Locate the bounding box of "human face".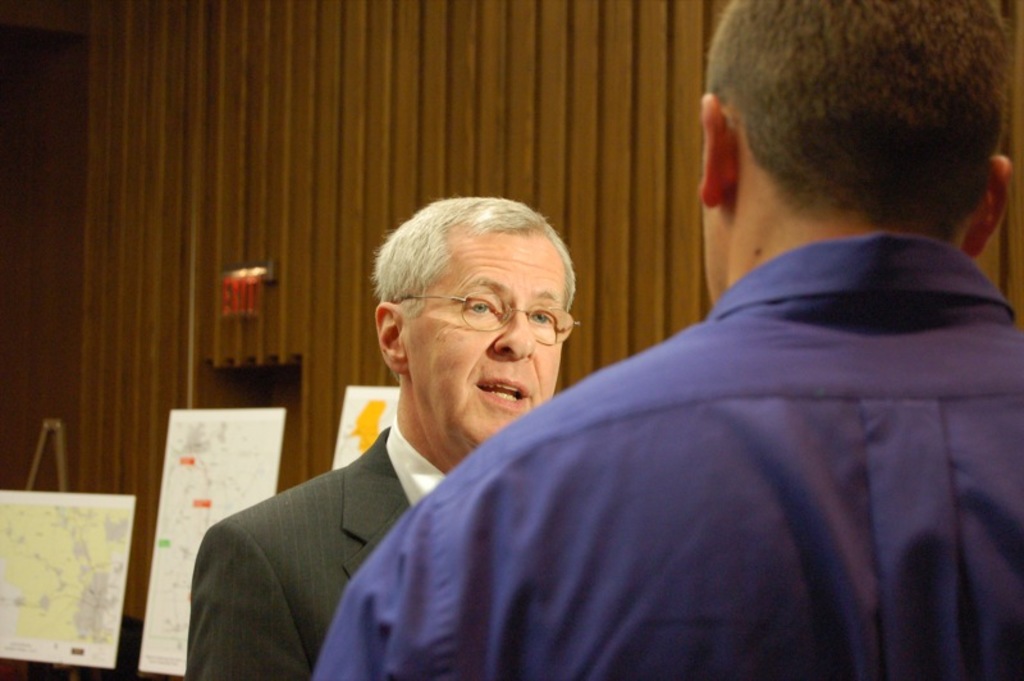
Bounding box: bbox=[407, 230, 573, 451].
